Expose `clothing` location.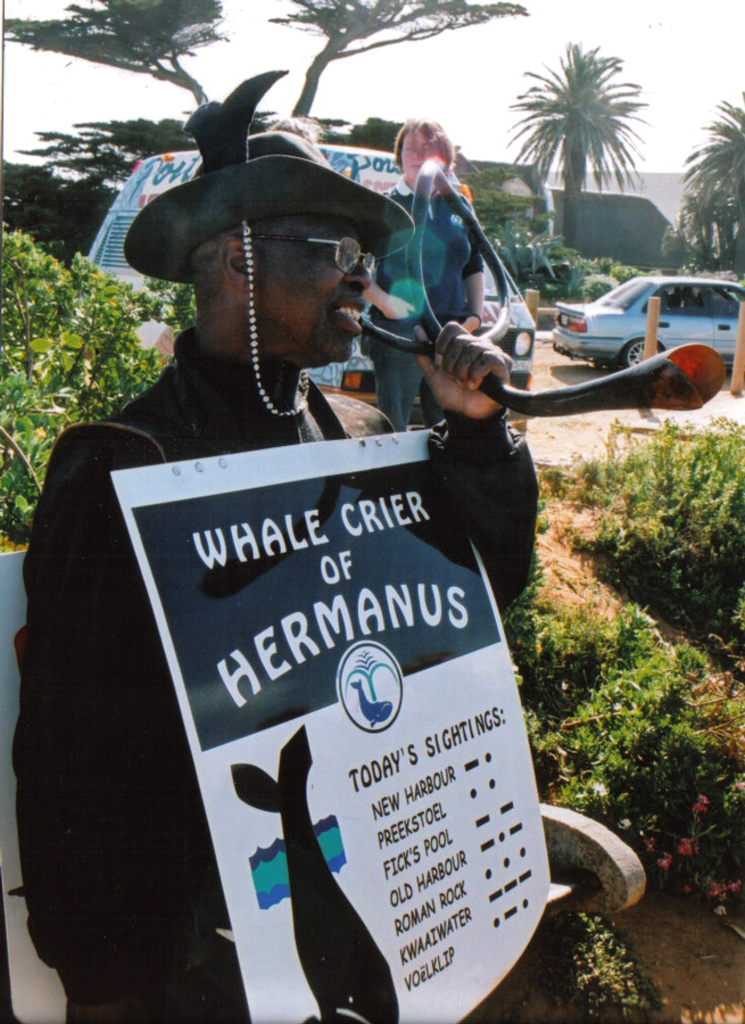
Exposed at {"x1": 356, "y1": 173, "x2": 488, "y2": 431}.
